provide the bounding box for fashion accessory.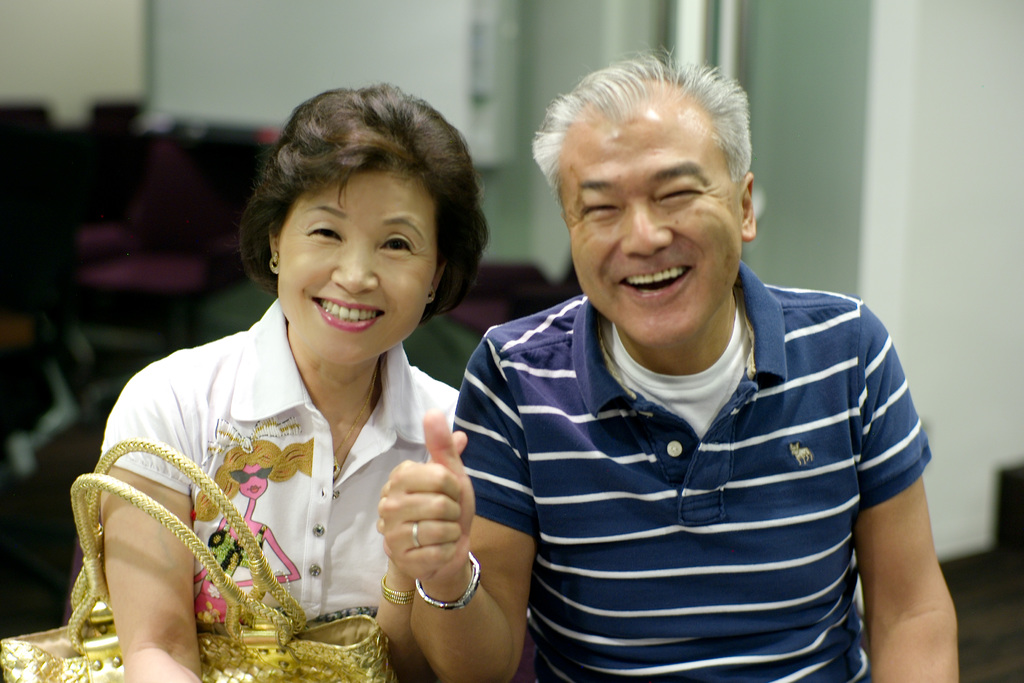
414/554/480/606.
